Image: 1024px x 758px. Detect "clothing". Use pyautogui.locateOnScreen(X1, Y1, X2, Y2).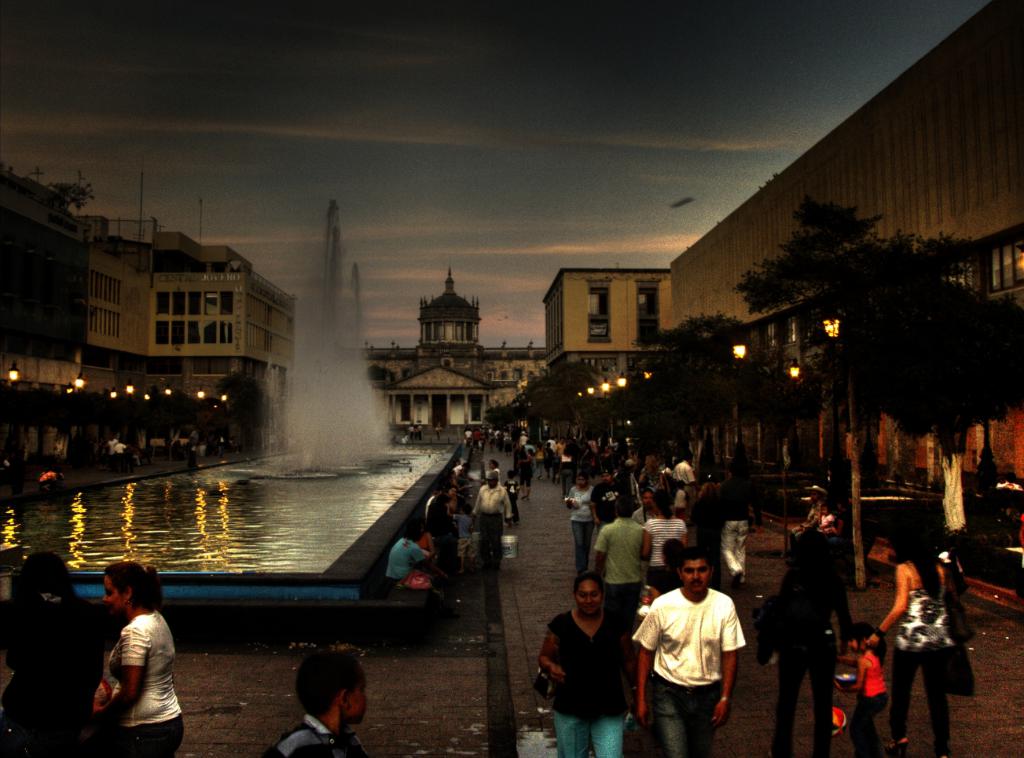
pyautogui.locateOnScreen(593, 518, 642, 588).
